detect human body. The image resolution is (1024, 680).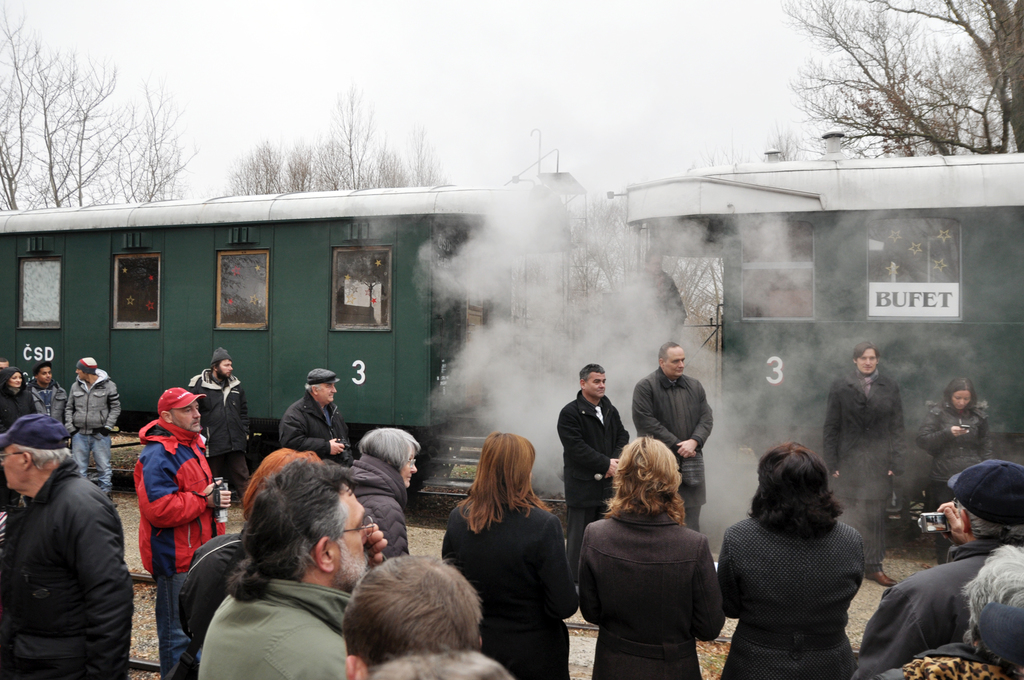
l=0, t=386, r=35, b=513.
